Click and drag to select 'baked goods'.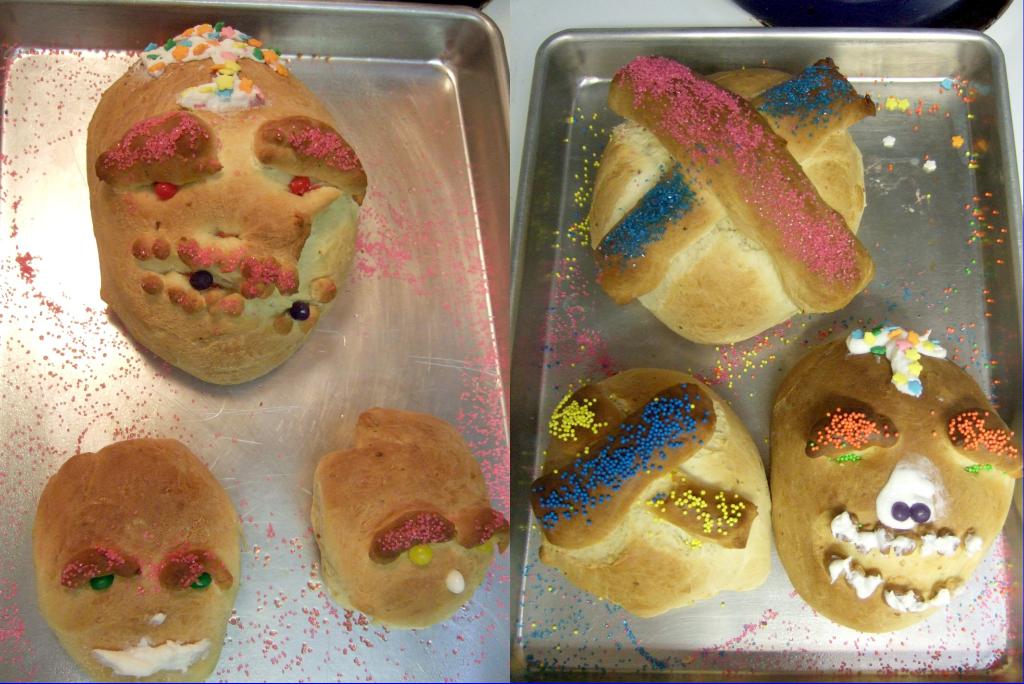
Selection: left=33, top=441, right=240, bottom=683.
